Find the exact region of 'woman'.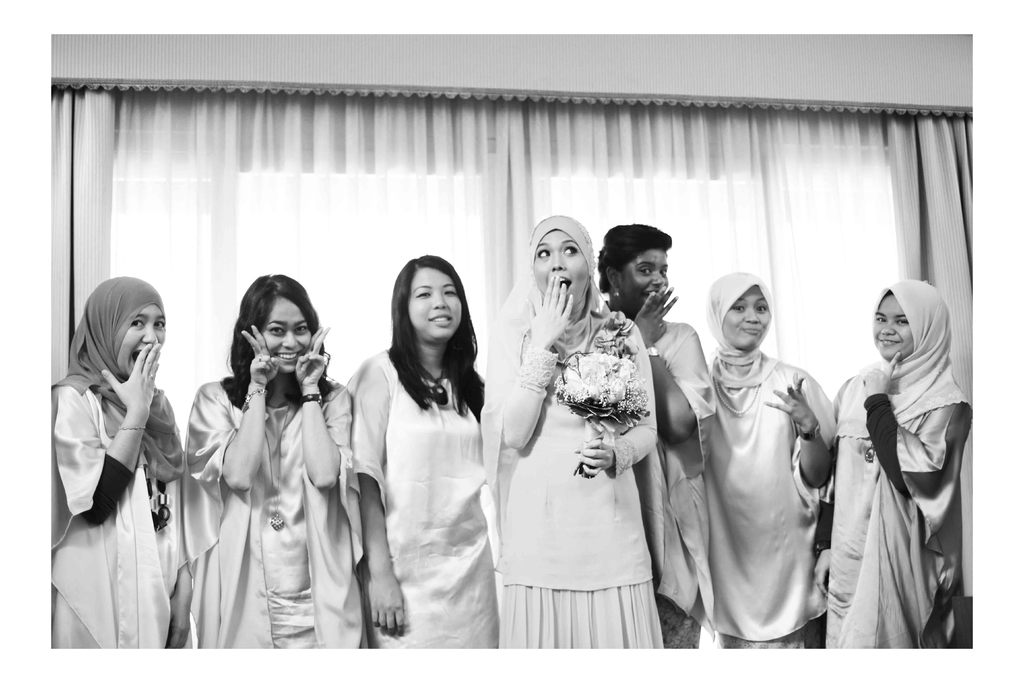
Exact region: BBox(341, 243, 500, 652).
